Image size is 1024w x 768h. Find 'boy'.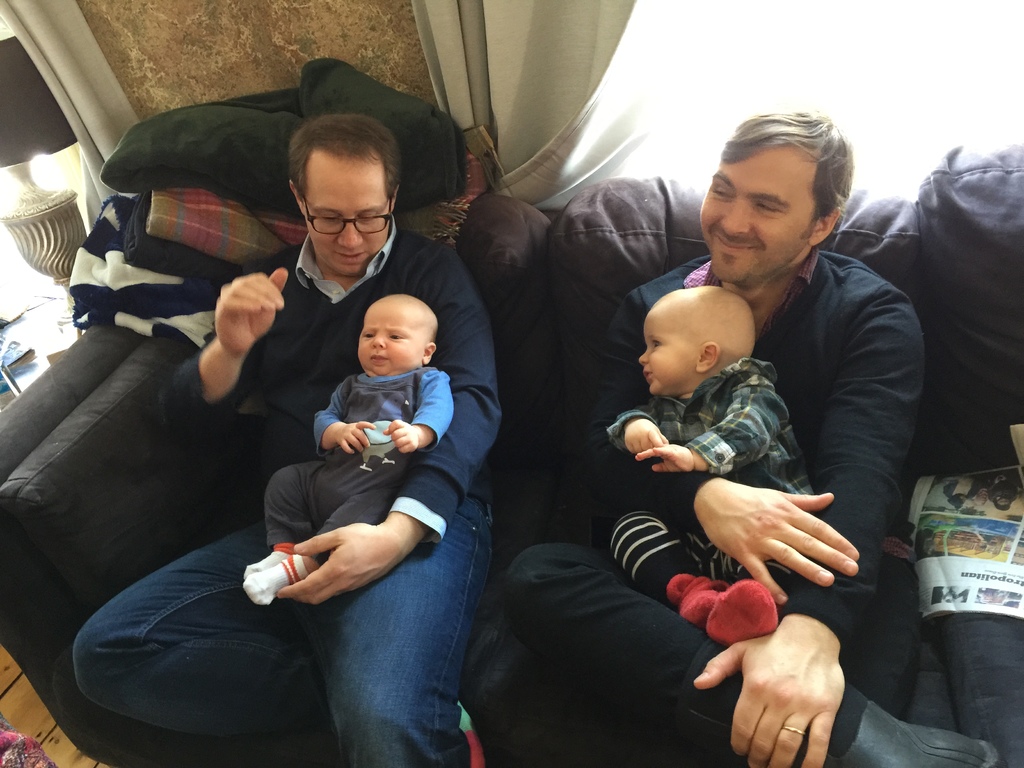
bbox=(243, 292, 454, 605).
